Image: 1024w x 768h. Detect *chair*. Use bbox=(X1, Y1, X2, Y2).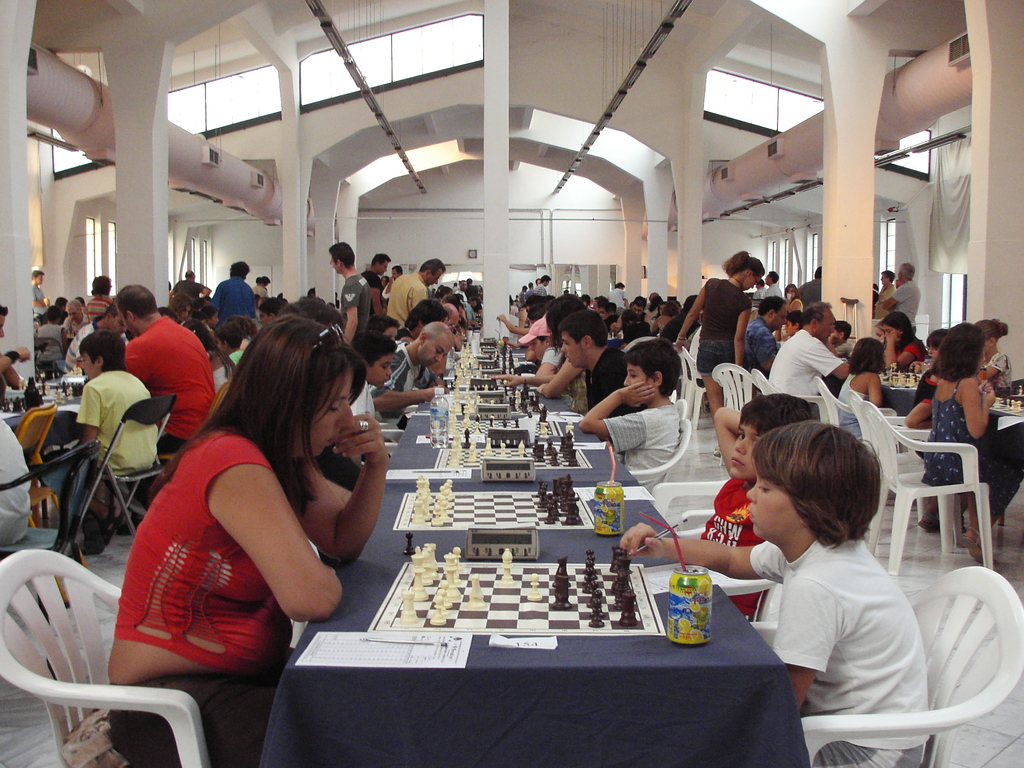
bbox=(75, 390, 169, 556).
